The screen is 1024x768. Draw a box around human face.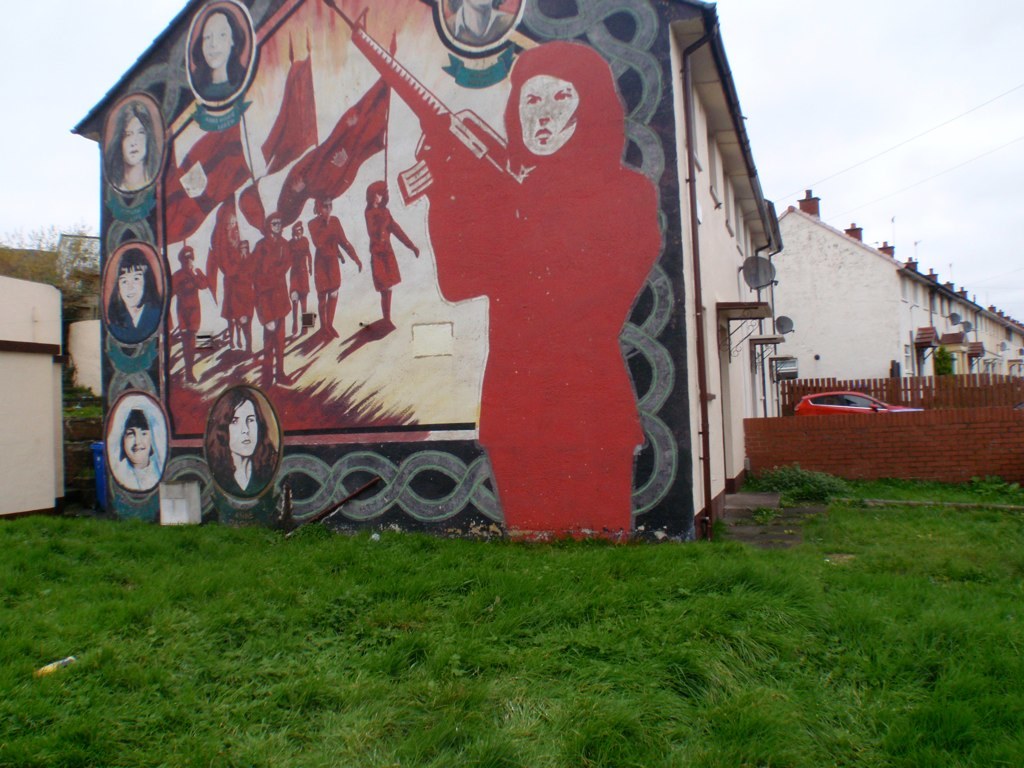
x1=517, y1=74, x2=581, y2=157.
